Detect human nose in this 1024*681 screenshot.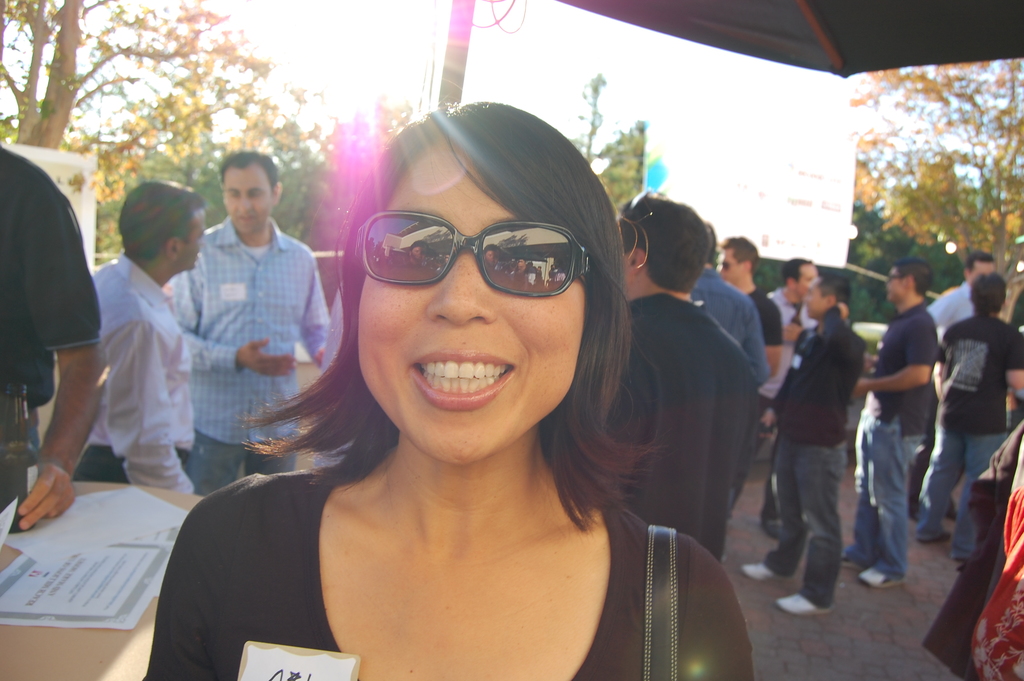
Detection: region(237, 194, 252, 215).
